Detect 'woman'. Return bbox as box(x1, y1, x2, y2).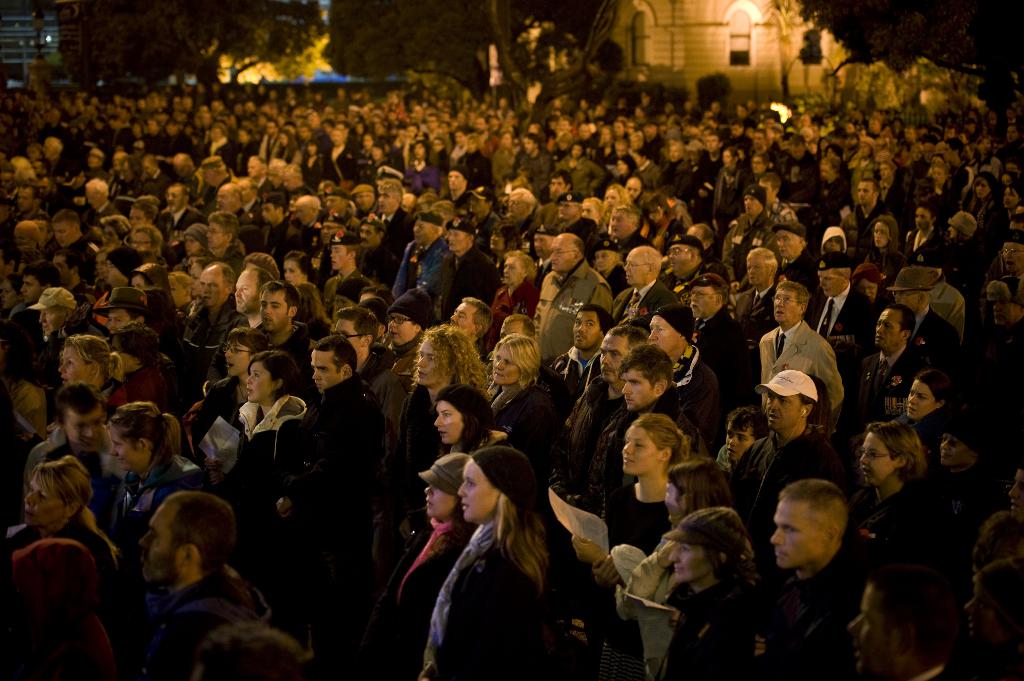
box(481, 324, 555, 466).
